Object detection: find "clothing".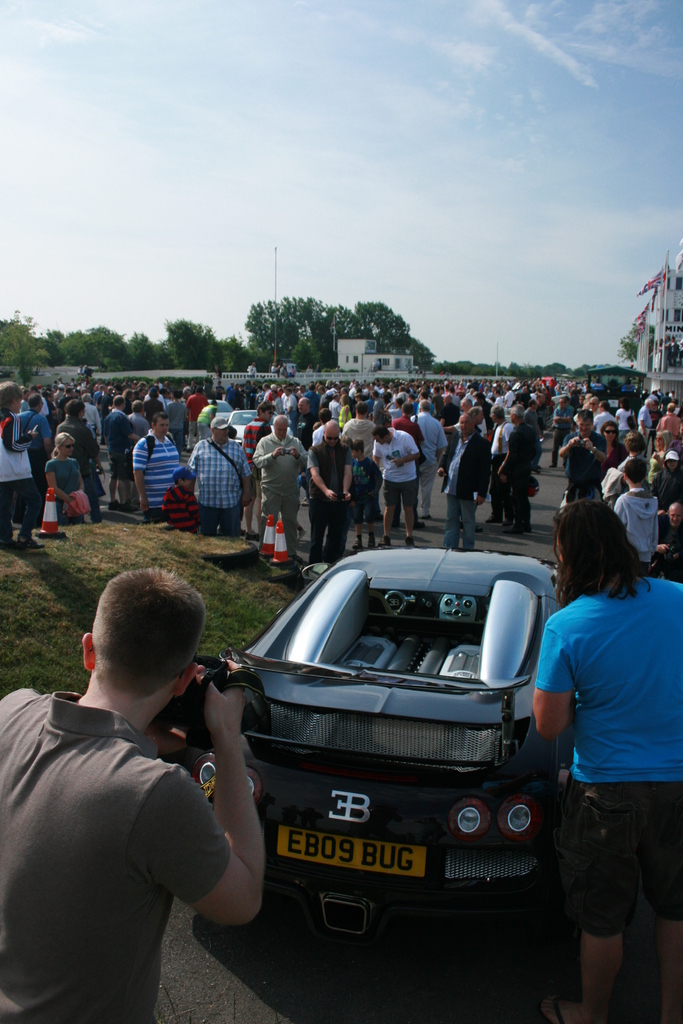
l=103, t=404, r=131, b=479.
